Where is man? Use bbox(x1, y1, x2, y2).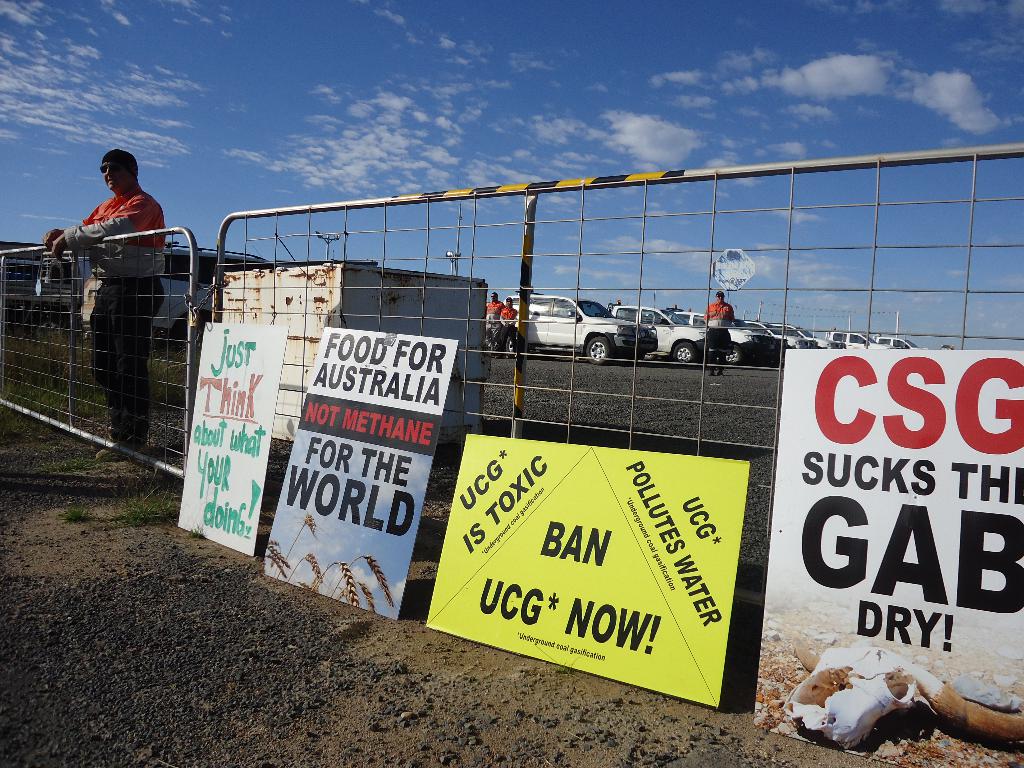
bbox(44, 141, 192, 472).
